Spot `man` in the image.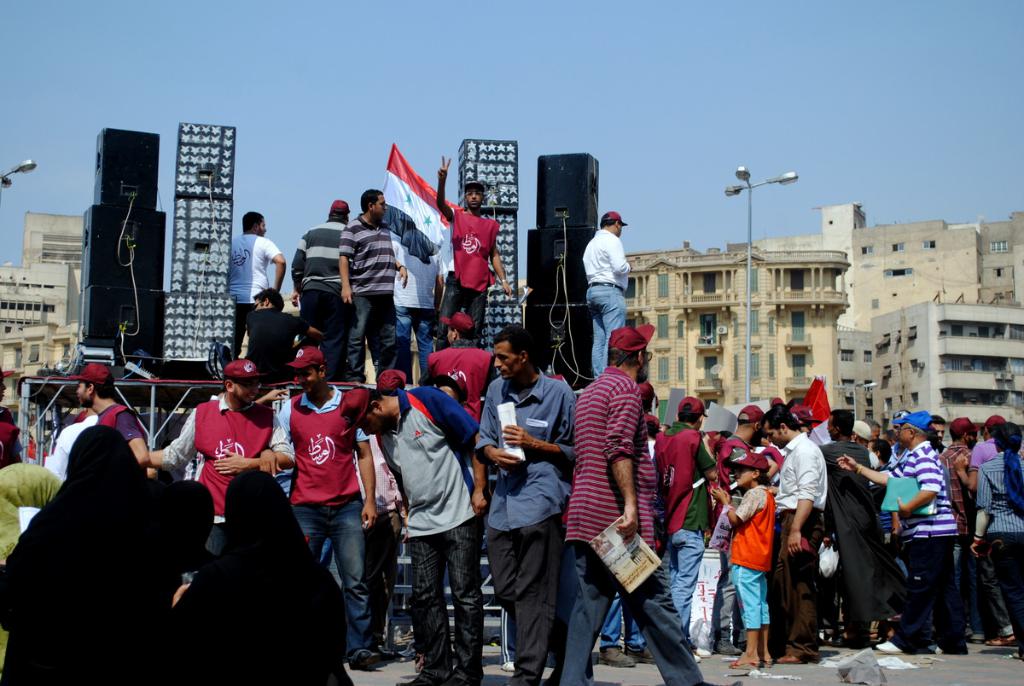
`man` found at region(420, 315, 495, 424).
